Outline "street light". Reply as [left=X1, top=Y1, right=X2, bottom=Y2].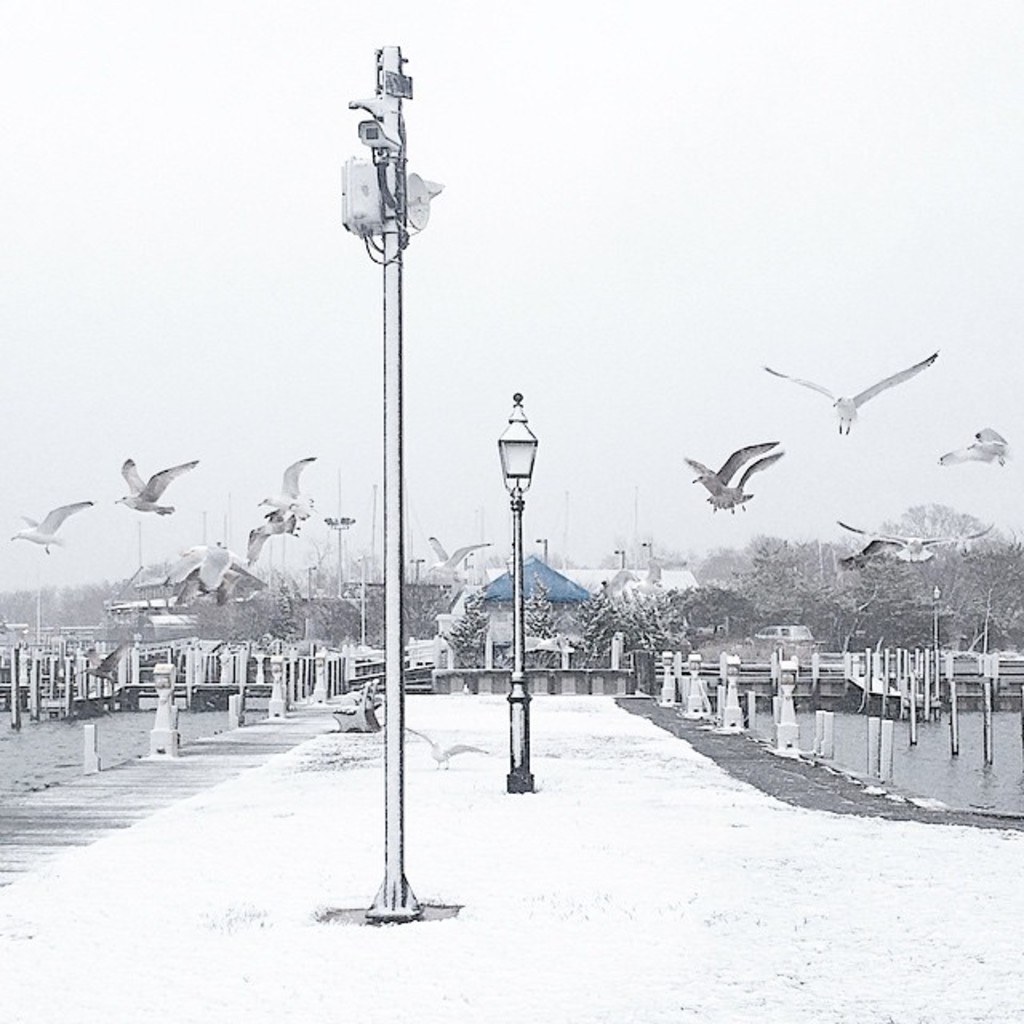
[left=298, top=565, right=325, bottom=592].
